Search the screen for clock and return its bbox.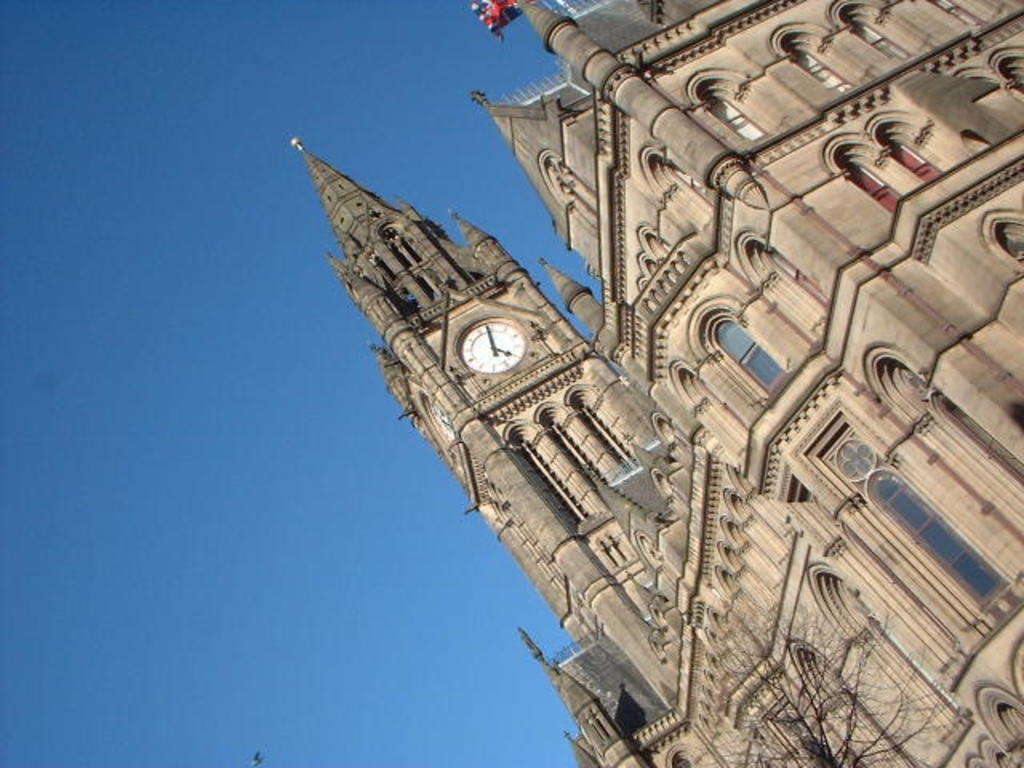
Found: <bbox>467, 320, 523, 366</bbox>.
